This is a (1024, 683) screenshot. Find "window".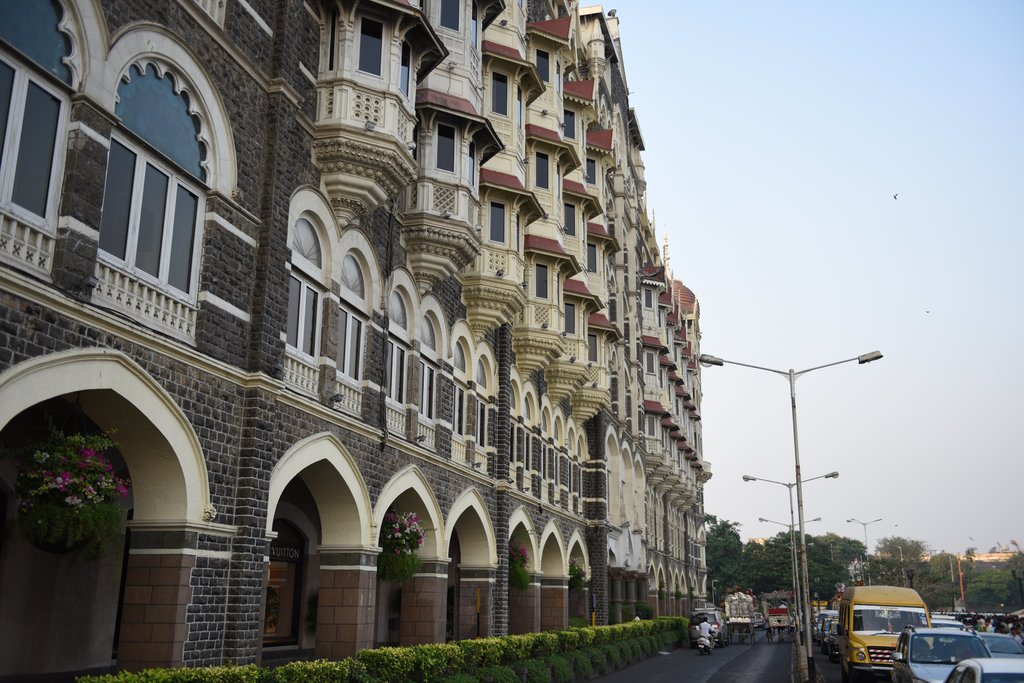
Bounding box: box=[535, 152, 553, 184].
